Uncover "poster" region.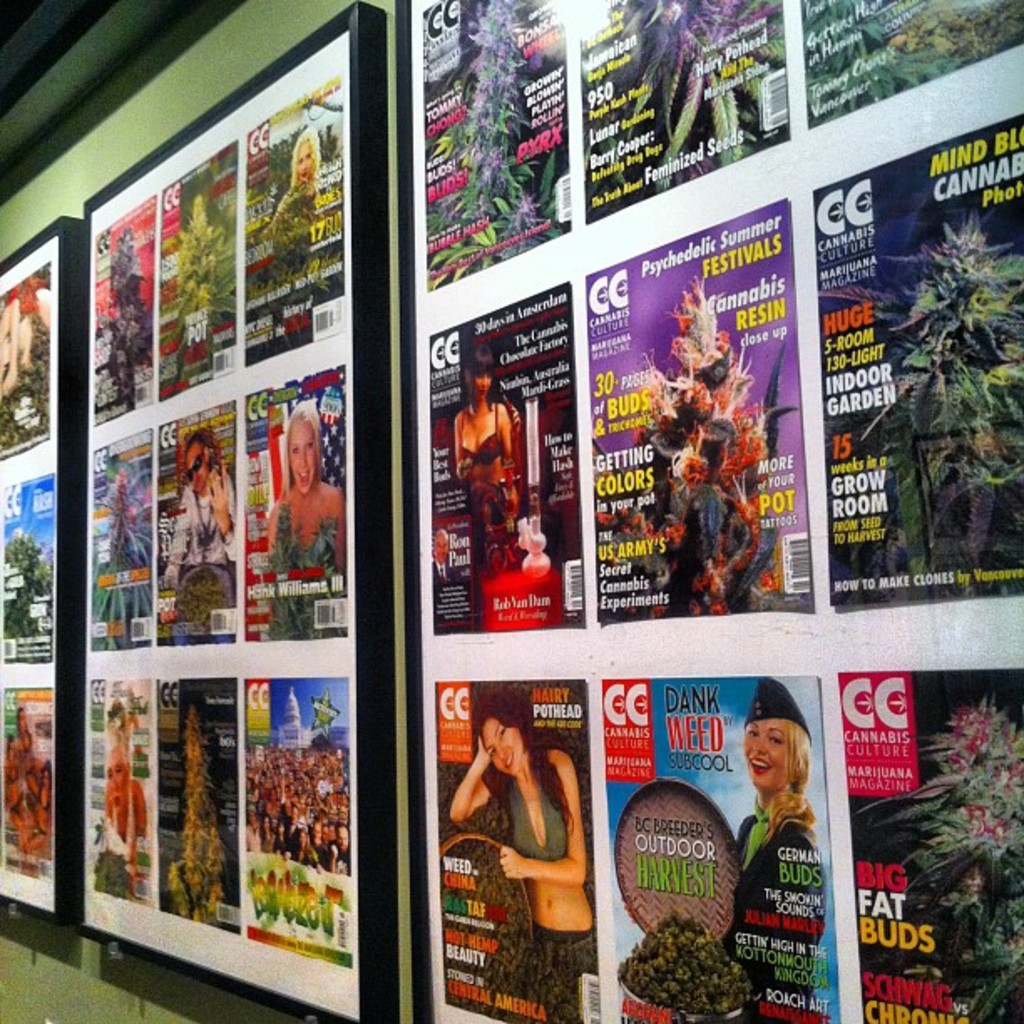
Uncovered: (left=582, top=0, right=788, bottom=224).
